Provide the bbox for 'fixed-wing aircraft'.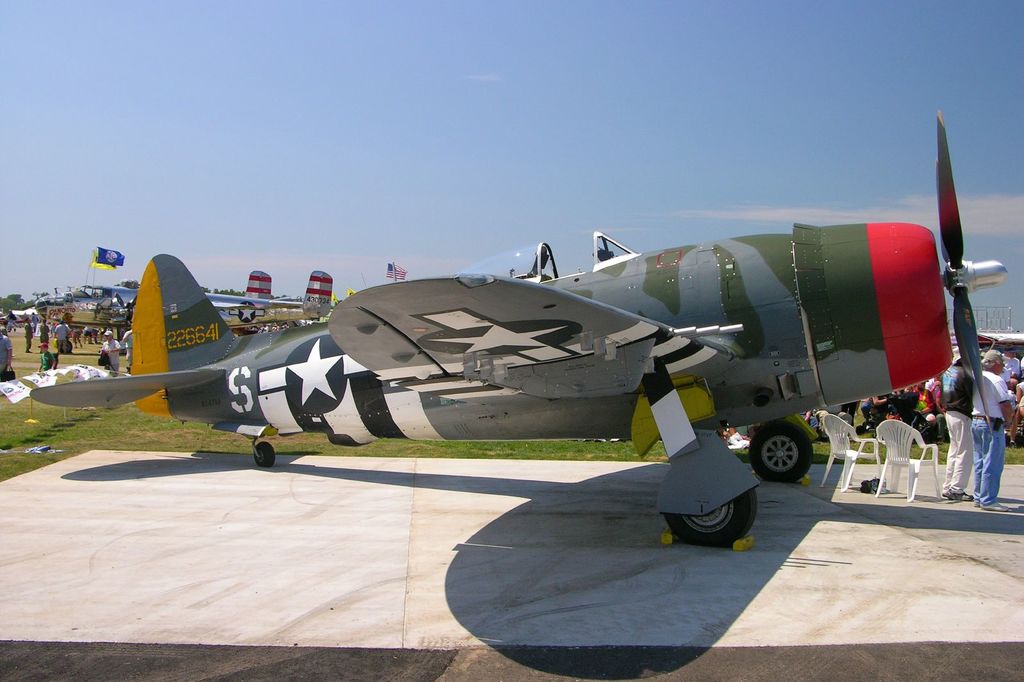
left=30, top=267, right=333, bottom=330.
